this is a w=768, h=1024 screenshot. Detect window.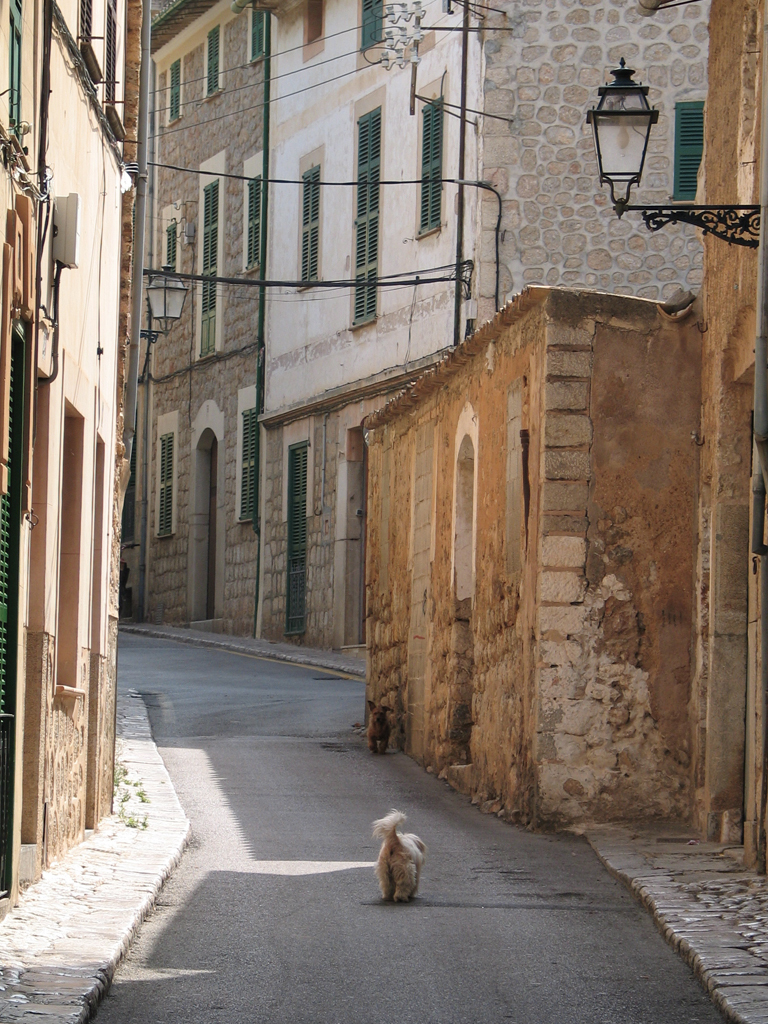
l=236, t=405, r=263, b=524.
